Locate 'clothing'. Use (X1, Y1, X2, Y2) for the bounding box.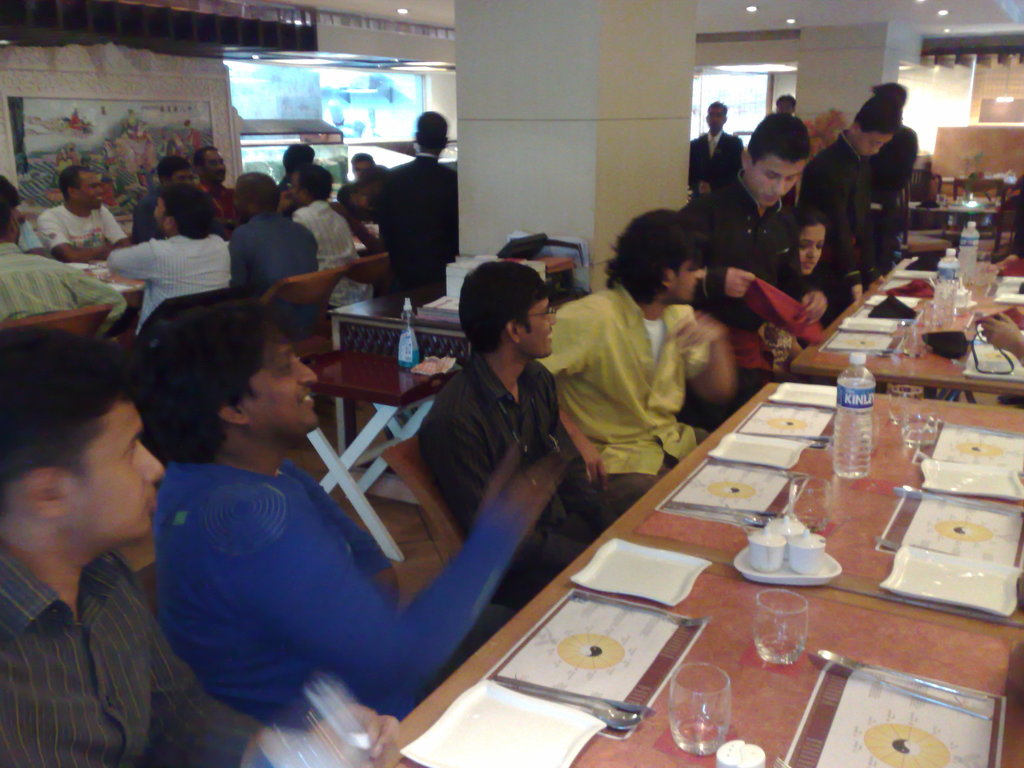
(2, 549, 271, 765).
